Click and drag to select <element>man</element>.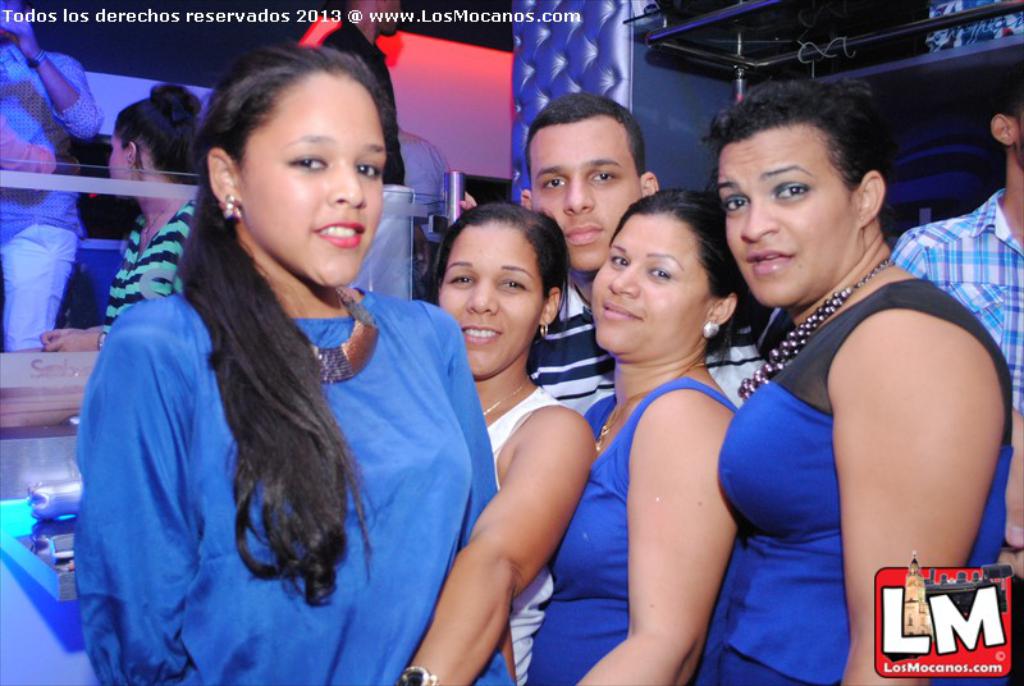
Selection: [x1=892, y1=78, x2=1023, y2=416].
